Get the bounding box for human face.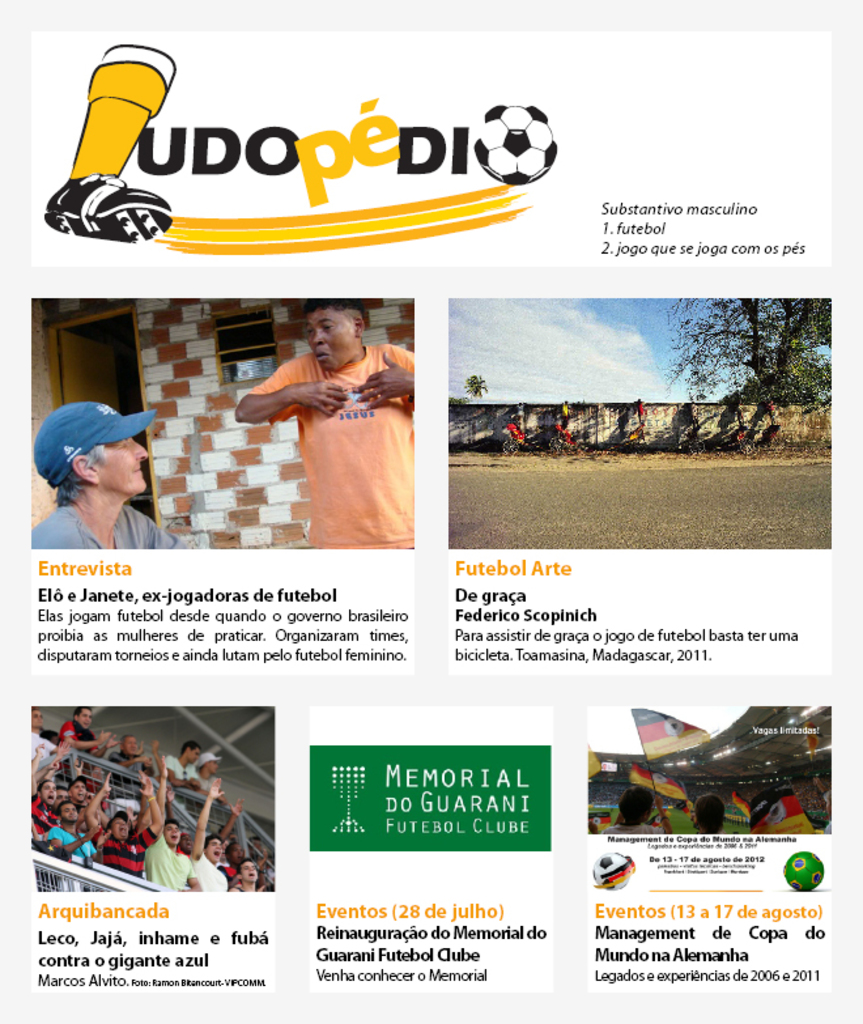
x1=241, y1=862, x2=256, y2=884.
